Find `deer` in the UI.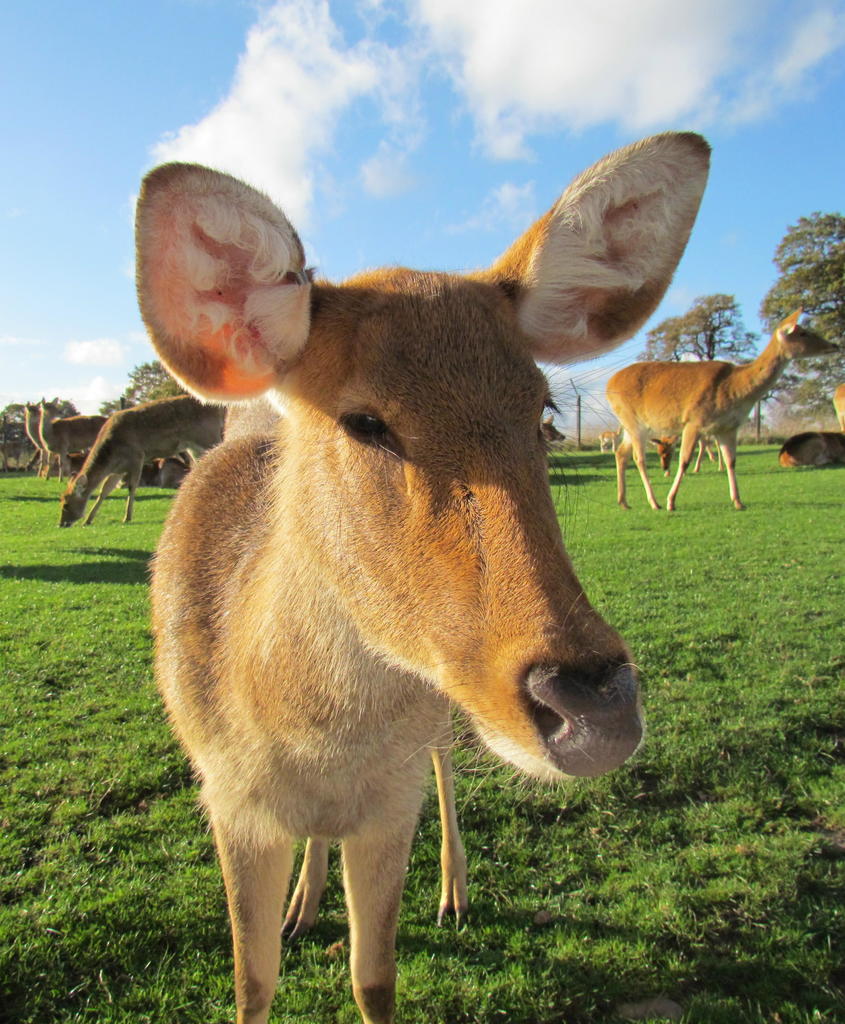
UI element at Rect(140, 141, 710, 1023).
